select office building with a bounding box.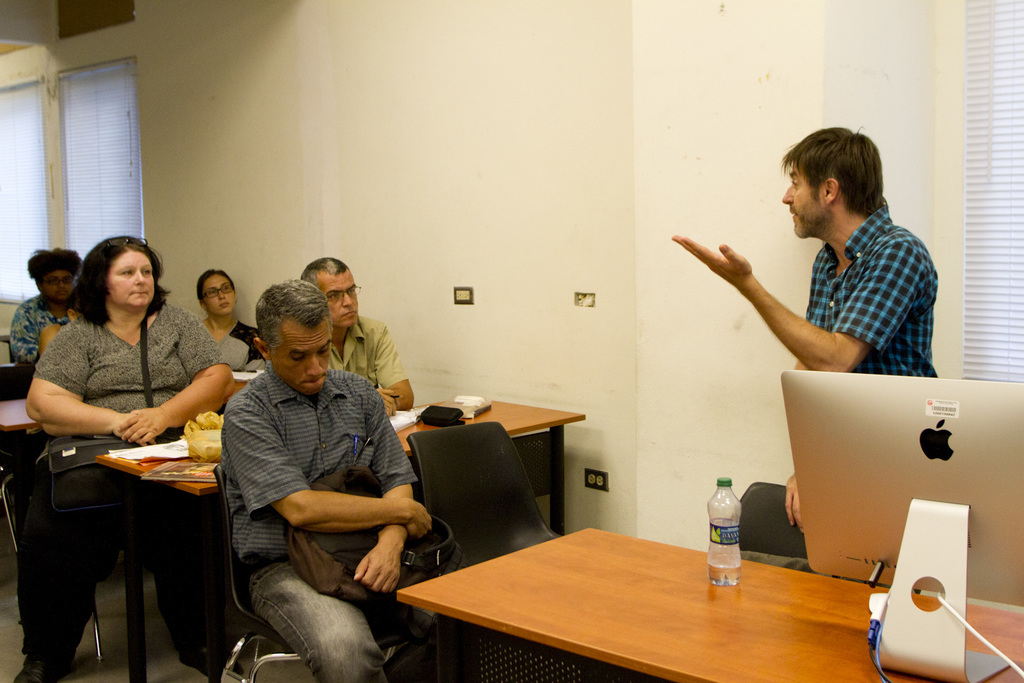
rect(0, 74, 975, 670).
